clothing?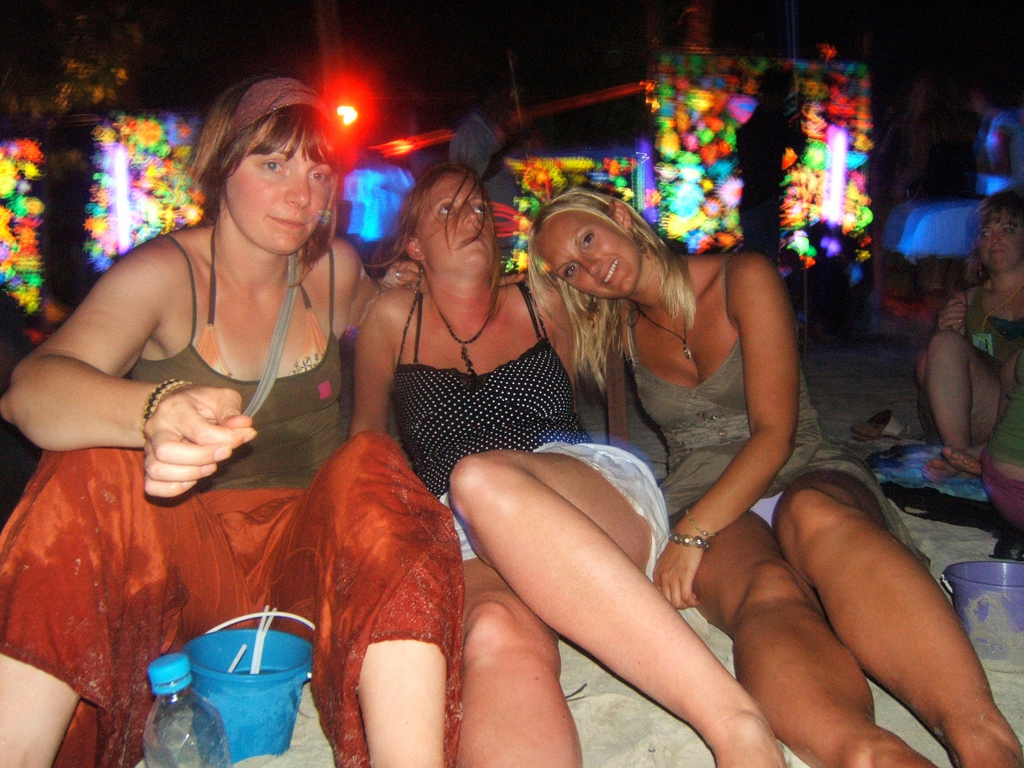
[left=969, top=288, right=1023, bottom=450]
